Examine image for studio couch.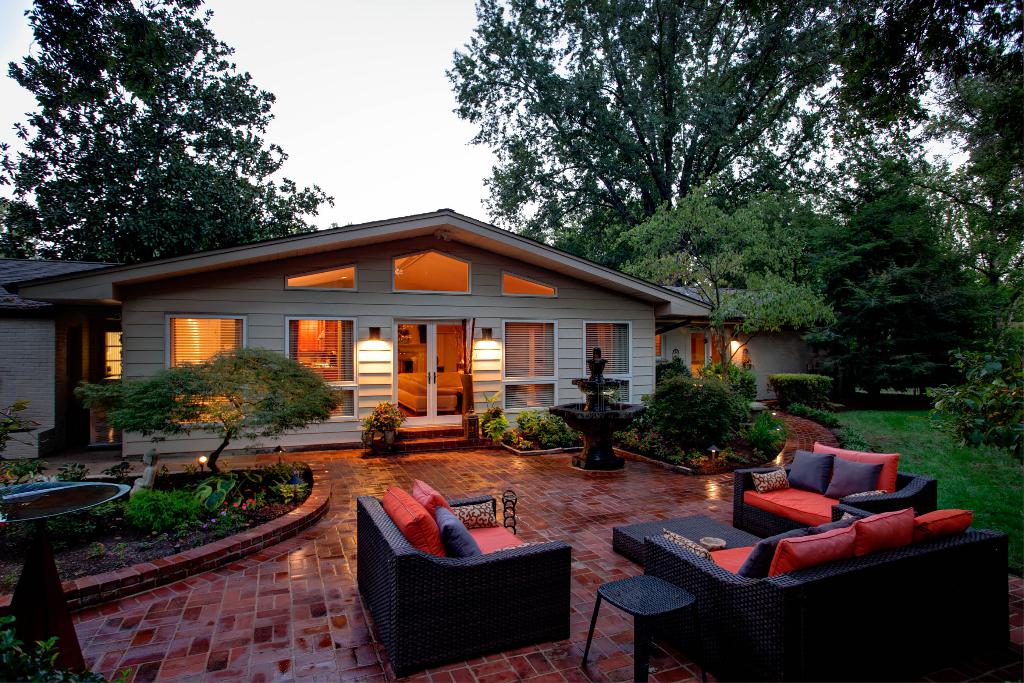
Examination result: bbox=(636, 504, 1017, 682).
